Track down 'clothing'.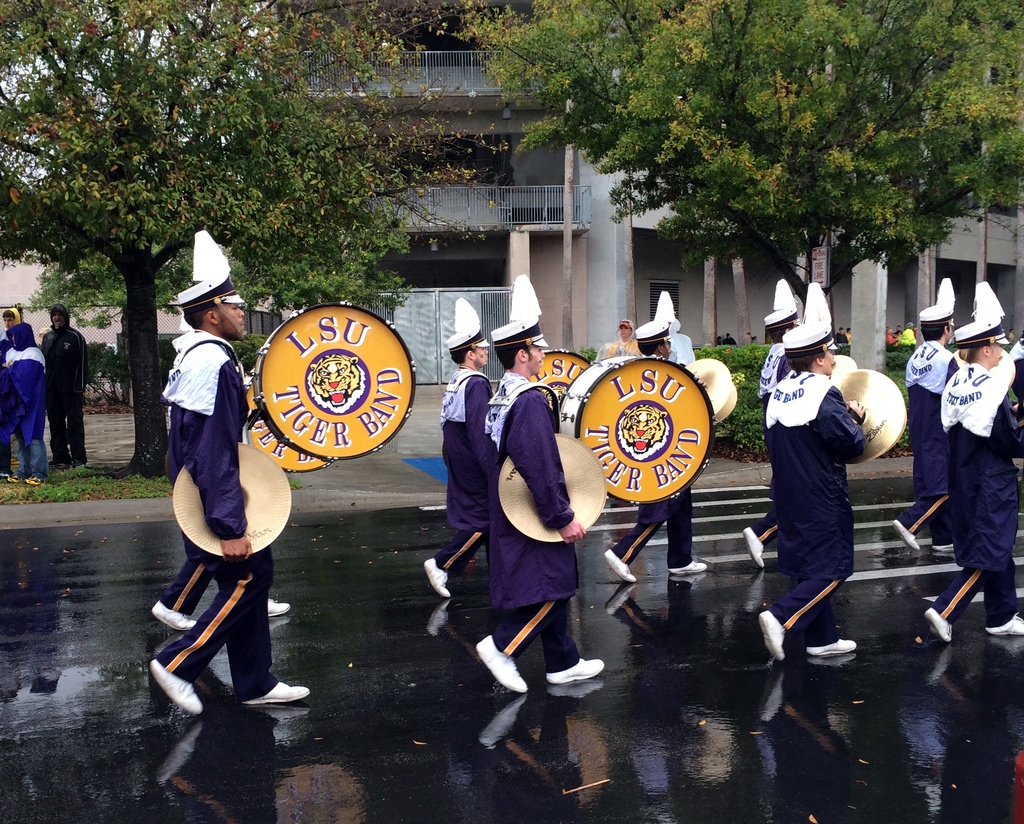
Tracked to region(747, 337, 795, 547).
